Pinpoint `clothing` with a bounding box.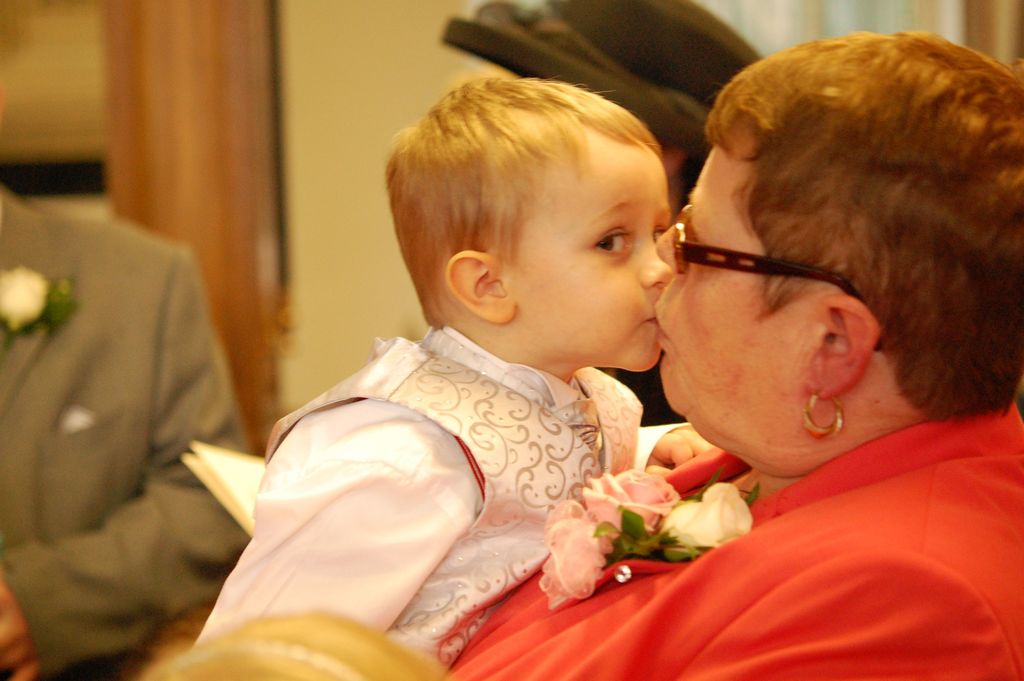
bbox(0, 180, 249, 680).
